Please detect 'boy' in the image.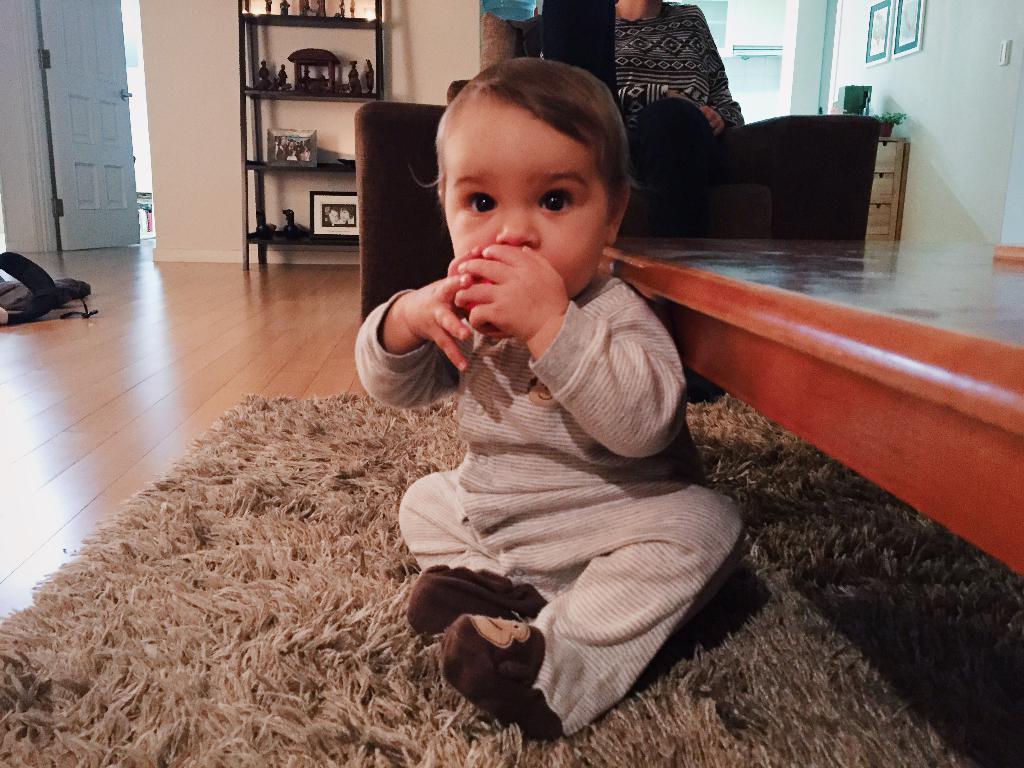
<region>341, 61, 782, 726</region>.
